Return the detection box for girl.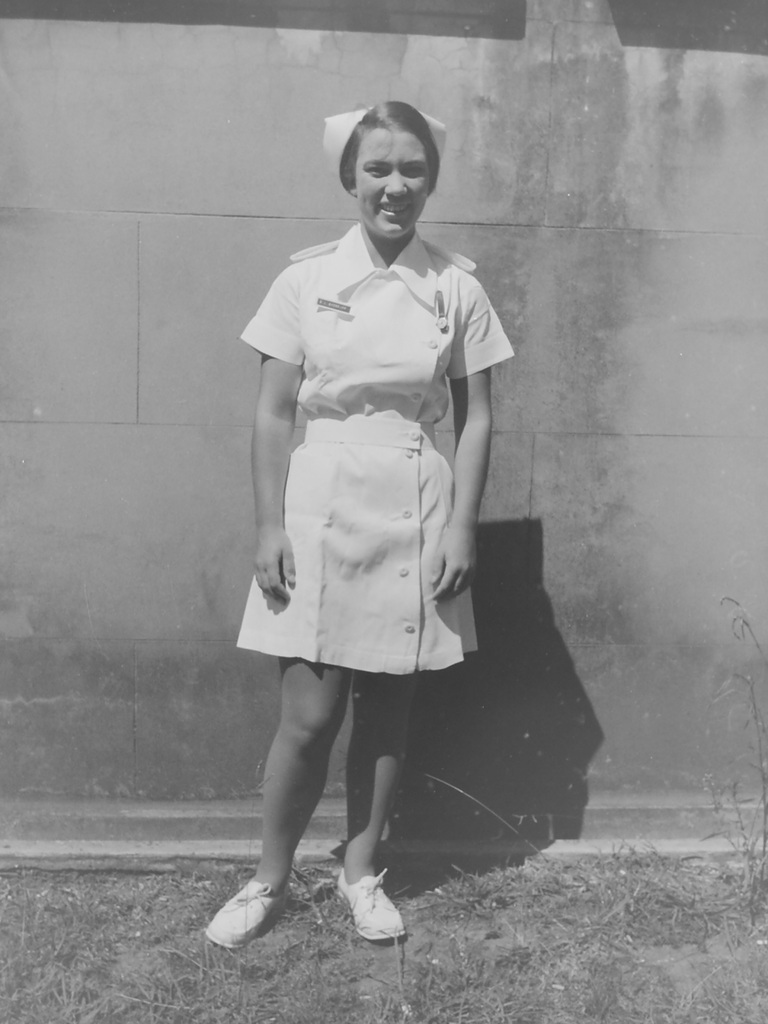
rect(204, 102, 517, 949).
